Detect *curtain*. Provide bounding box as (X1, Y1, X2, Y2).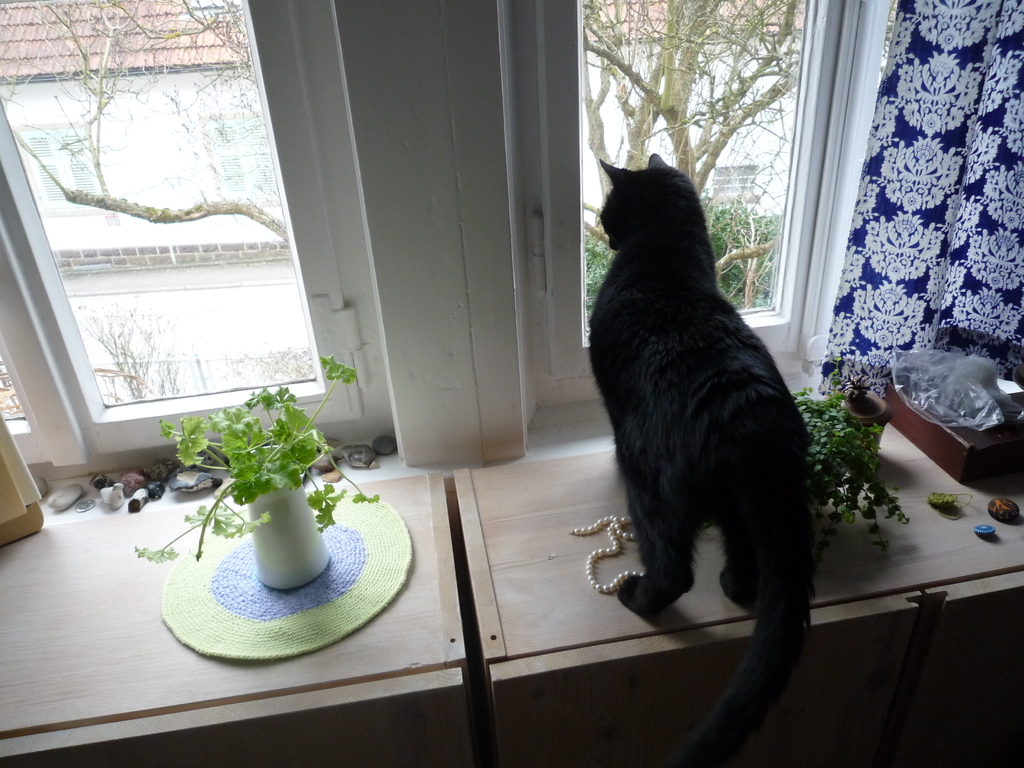
(819, 0, 1023, 369).
